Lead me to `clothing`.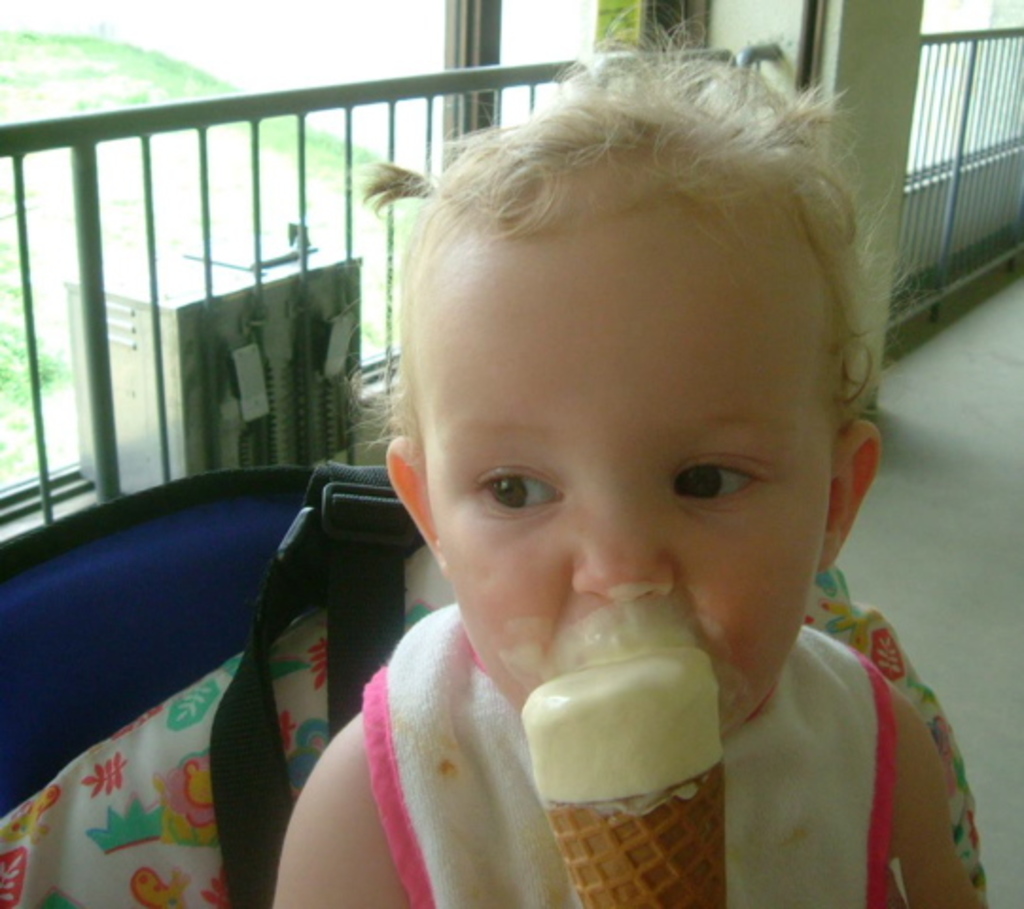
Lead to x1=373 y1=508 x2=912 y2=892.
